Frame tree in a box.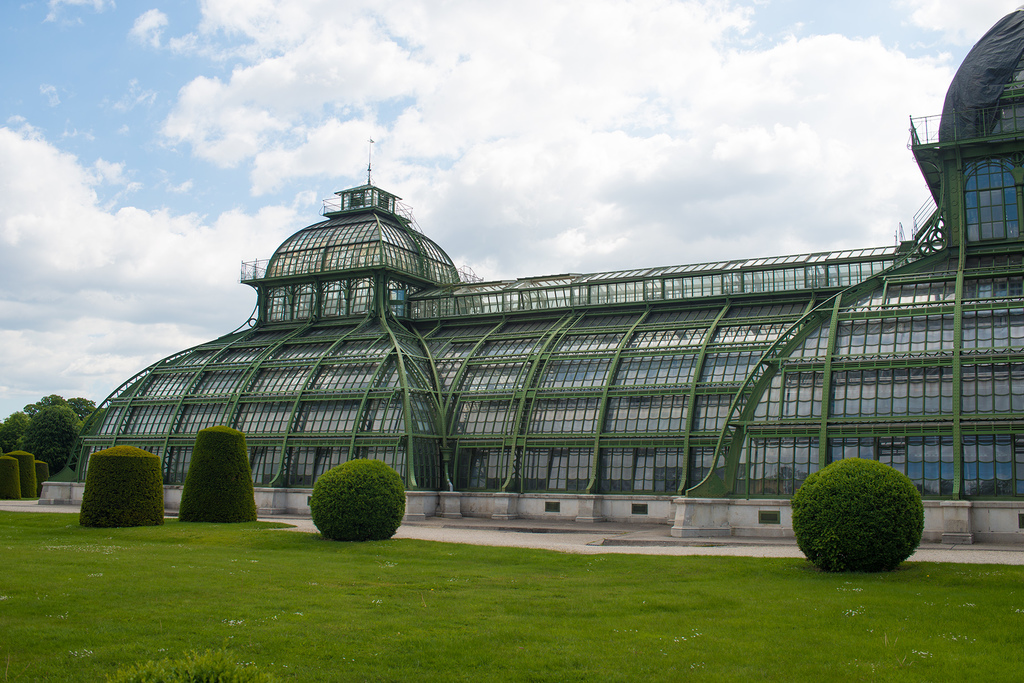
[29, 389, 65, 412].
